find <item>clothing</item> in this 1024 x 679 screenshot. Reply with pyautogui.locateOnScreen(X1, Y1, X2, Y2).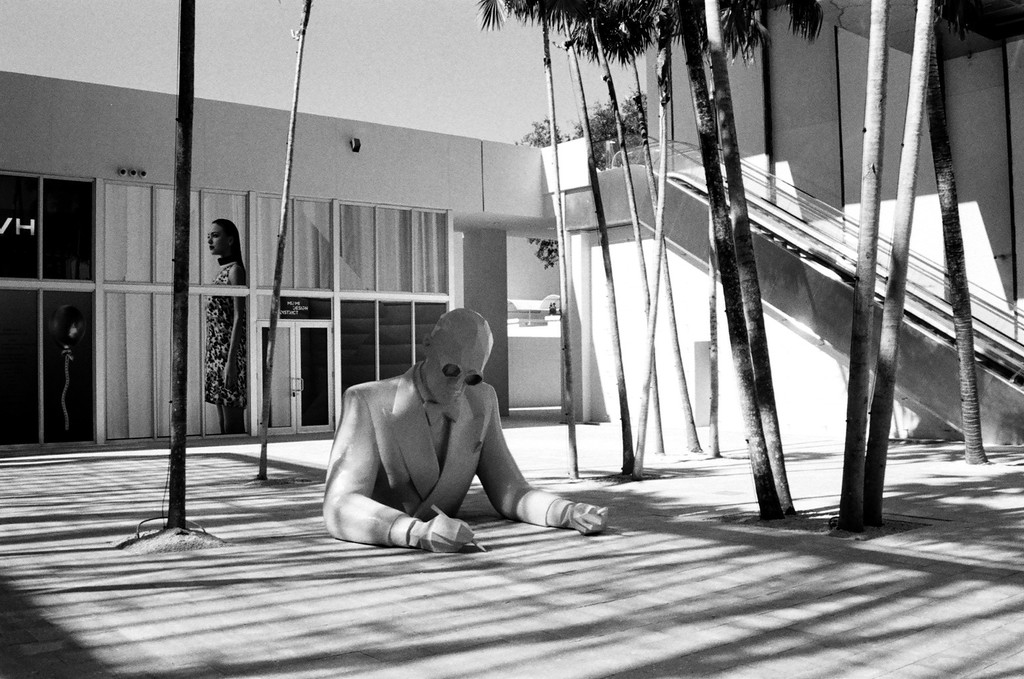
pyautogui.locateOnScreen(318, 368, 582, 557).
